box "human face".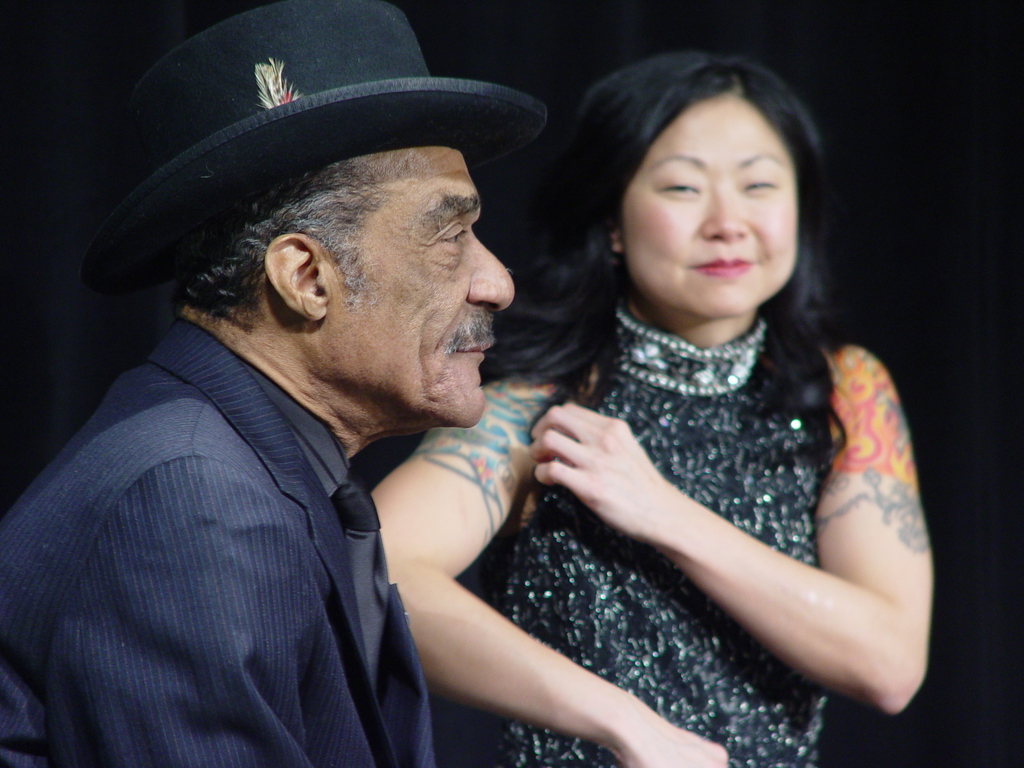
324/154/535/410.
